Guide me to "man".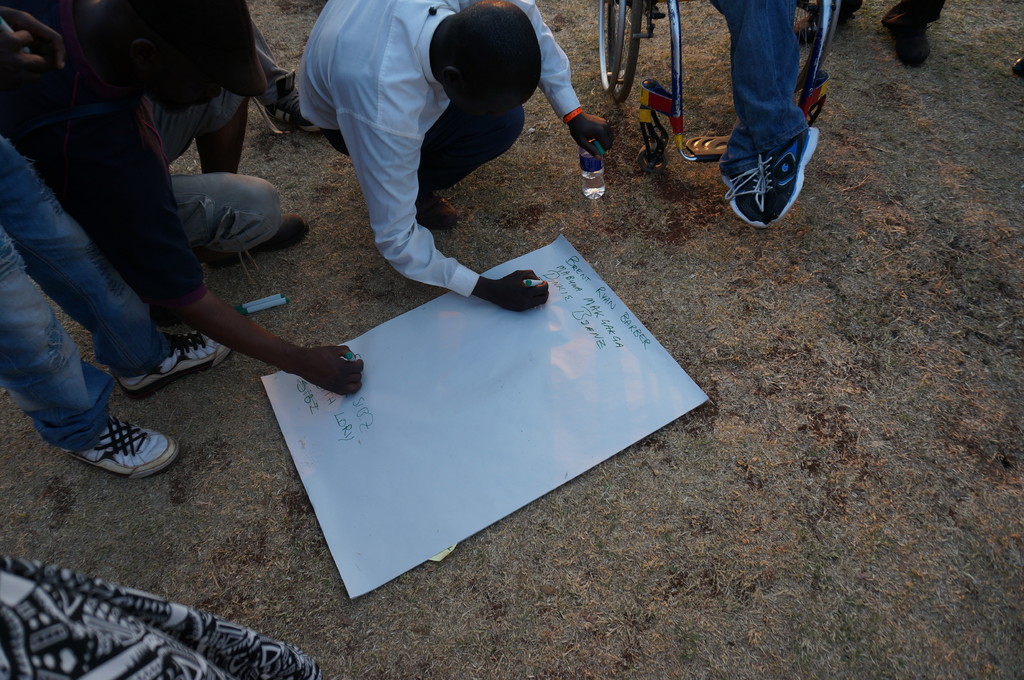
Guidance: bbox=(283, 6, 618, 325).
